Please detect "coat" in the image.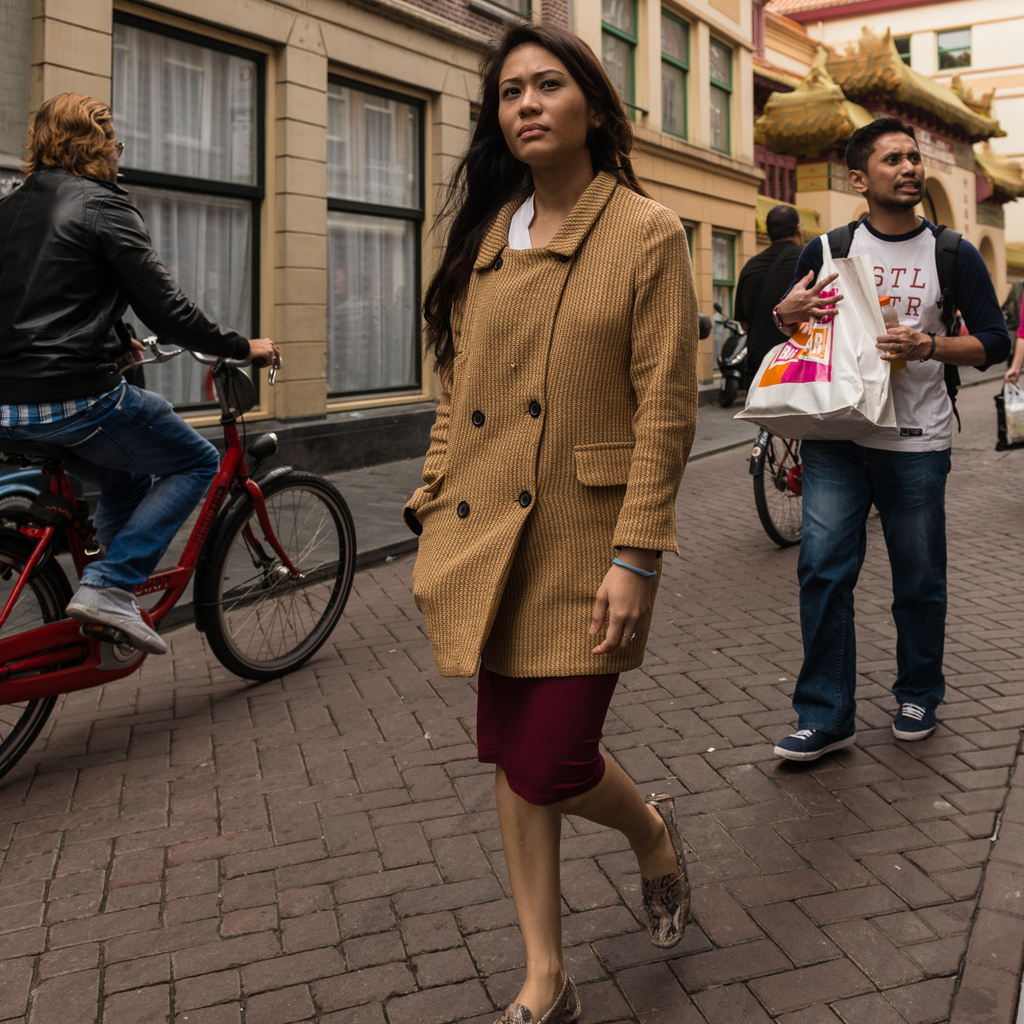
bbox=(0, 175, 234, 437).
